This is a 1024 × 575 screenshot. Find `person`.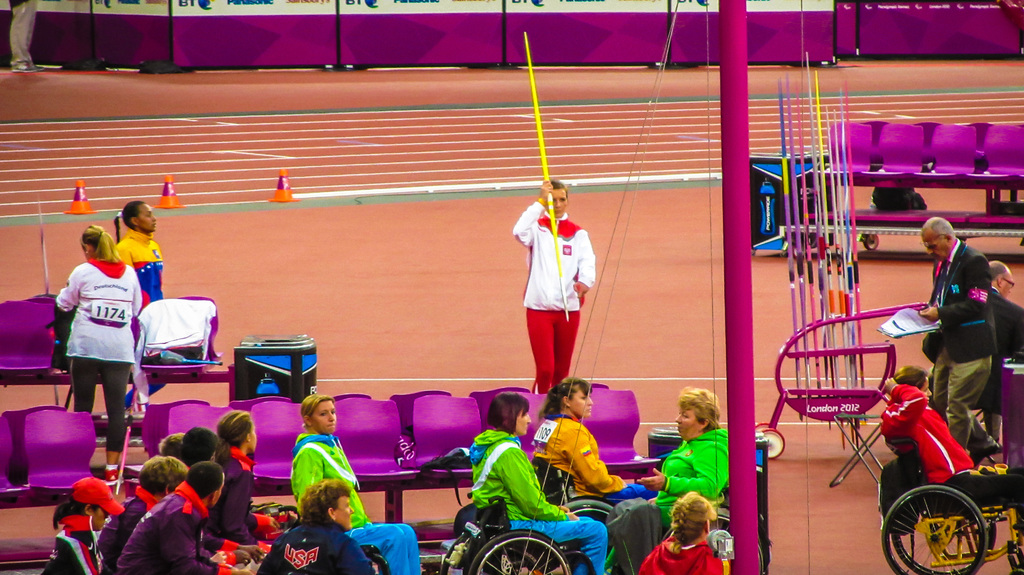
Bounding box: box(296, 390, 433, 574).
